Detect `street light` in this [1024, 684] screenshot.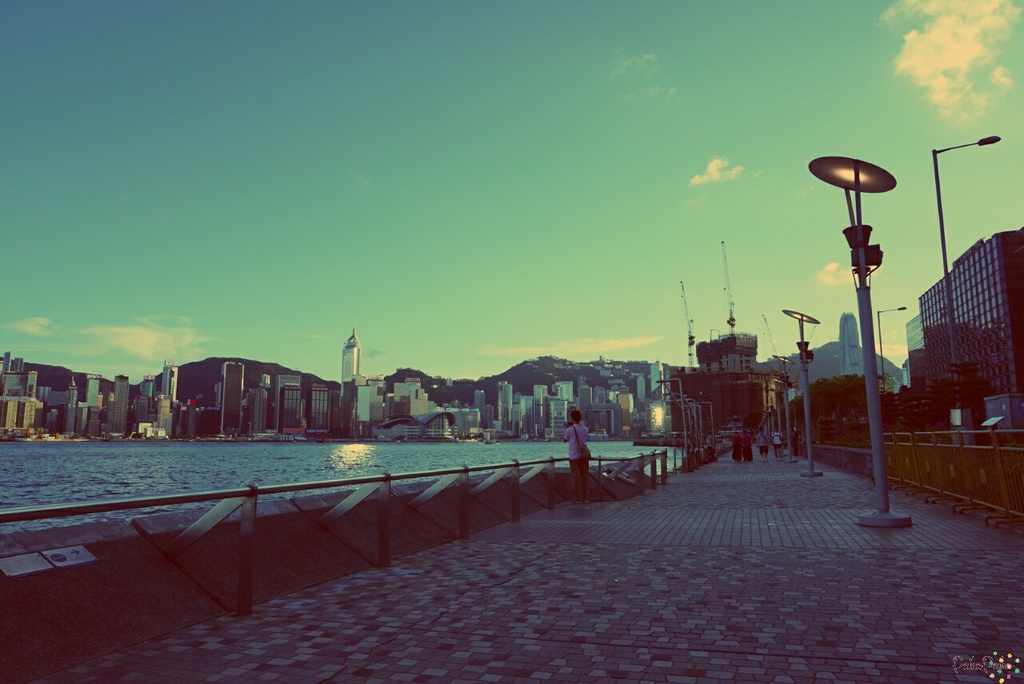
Detection: box=[874, 302, 908, 423].
